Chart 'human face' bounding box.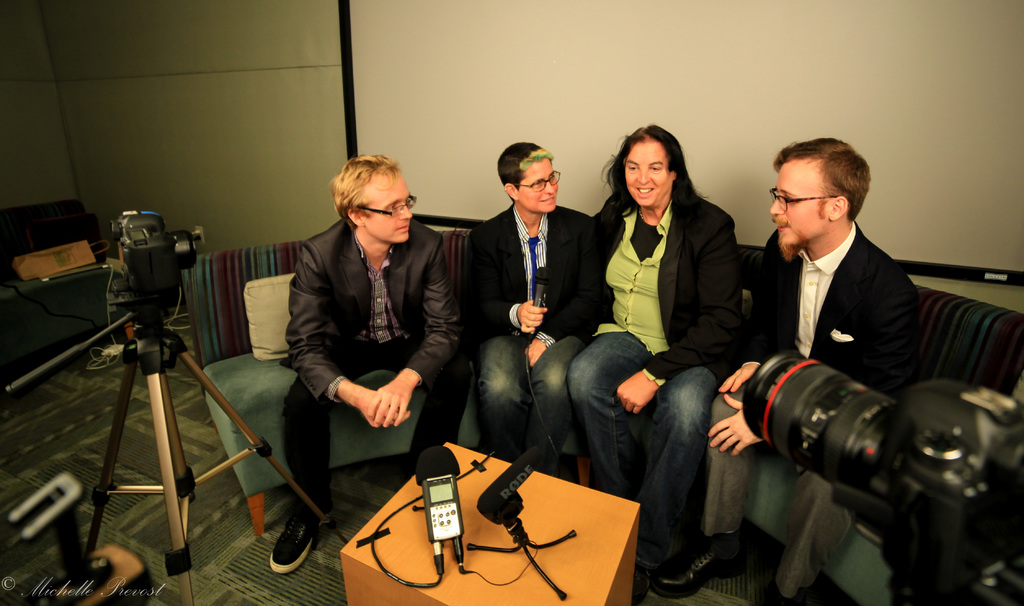
Charted: x1=362 y1=171 x2=413 y2=245.
